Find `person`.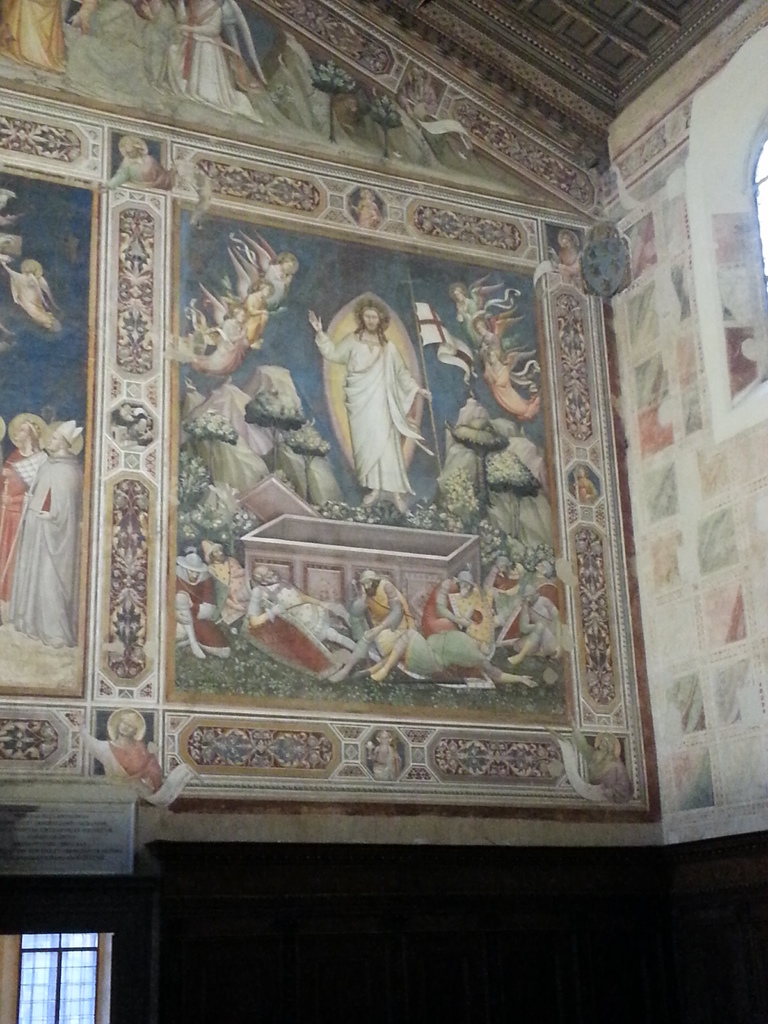
<region>243, 568, 374, 669</region>.
